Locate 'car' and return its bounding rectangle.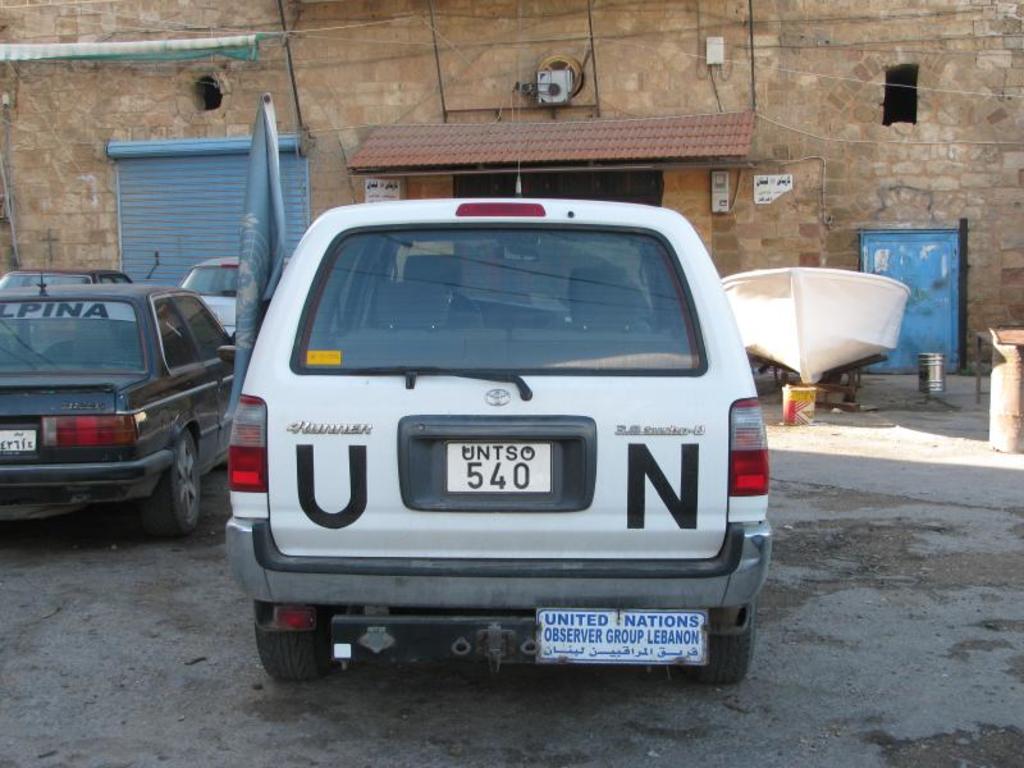
Rect(0, 269, 132, 288).
